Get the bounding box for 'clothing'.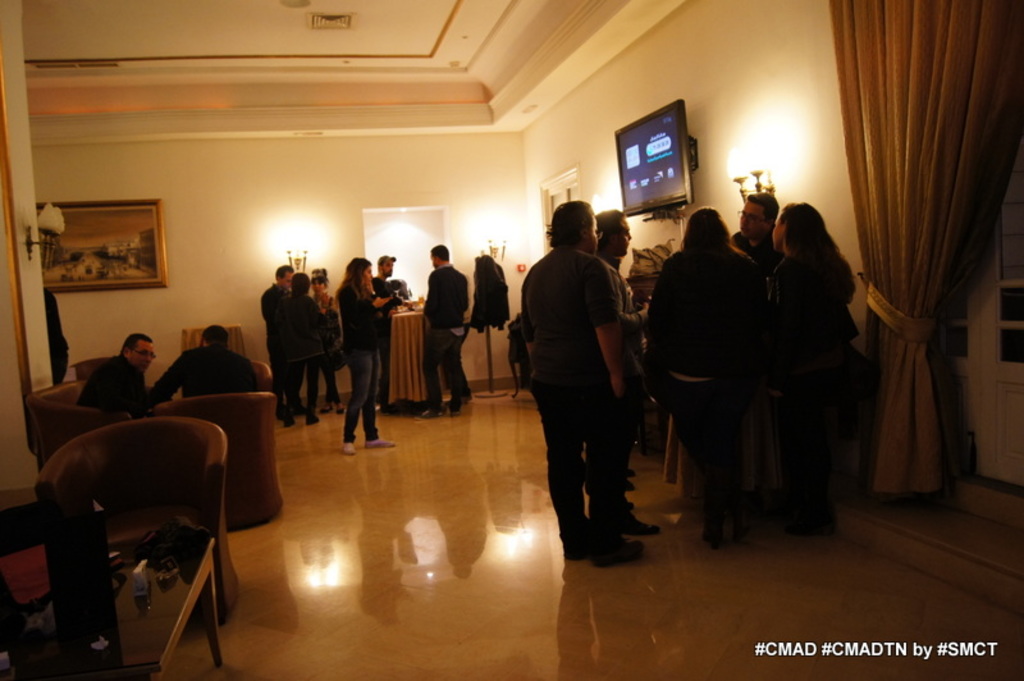
(362,275,397,397).
